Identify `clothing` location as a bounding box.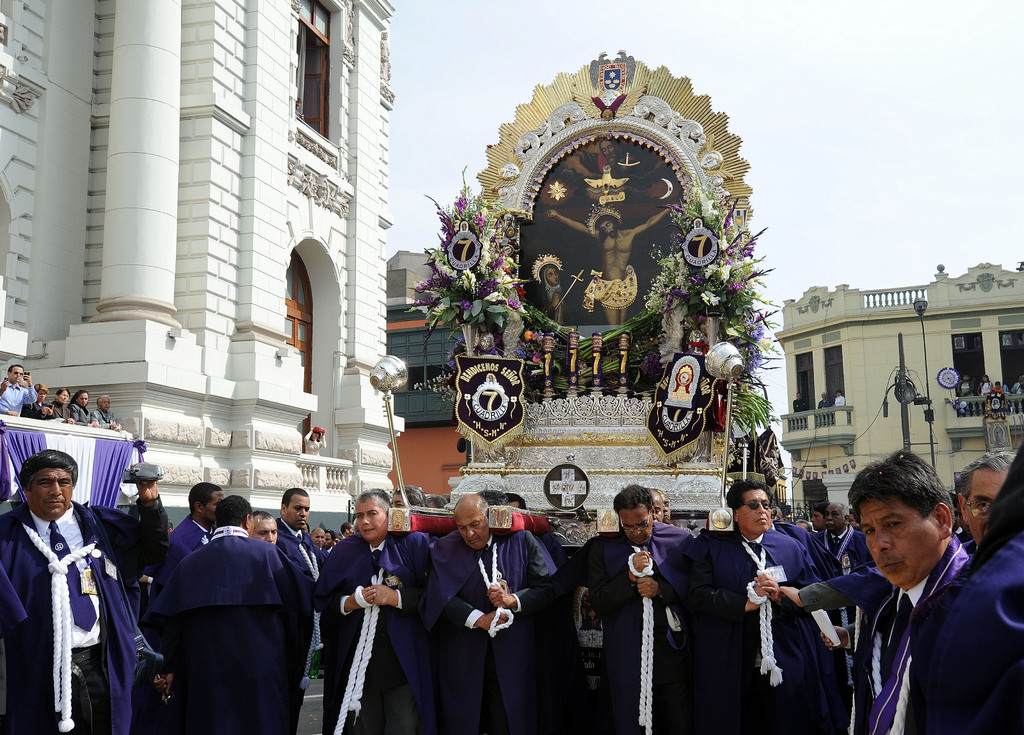
[800, 526, 861, 681].
